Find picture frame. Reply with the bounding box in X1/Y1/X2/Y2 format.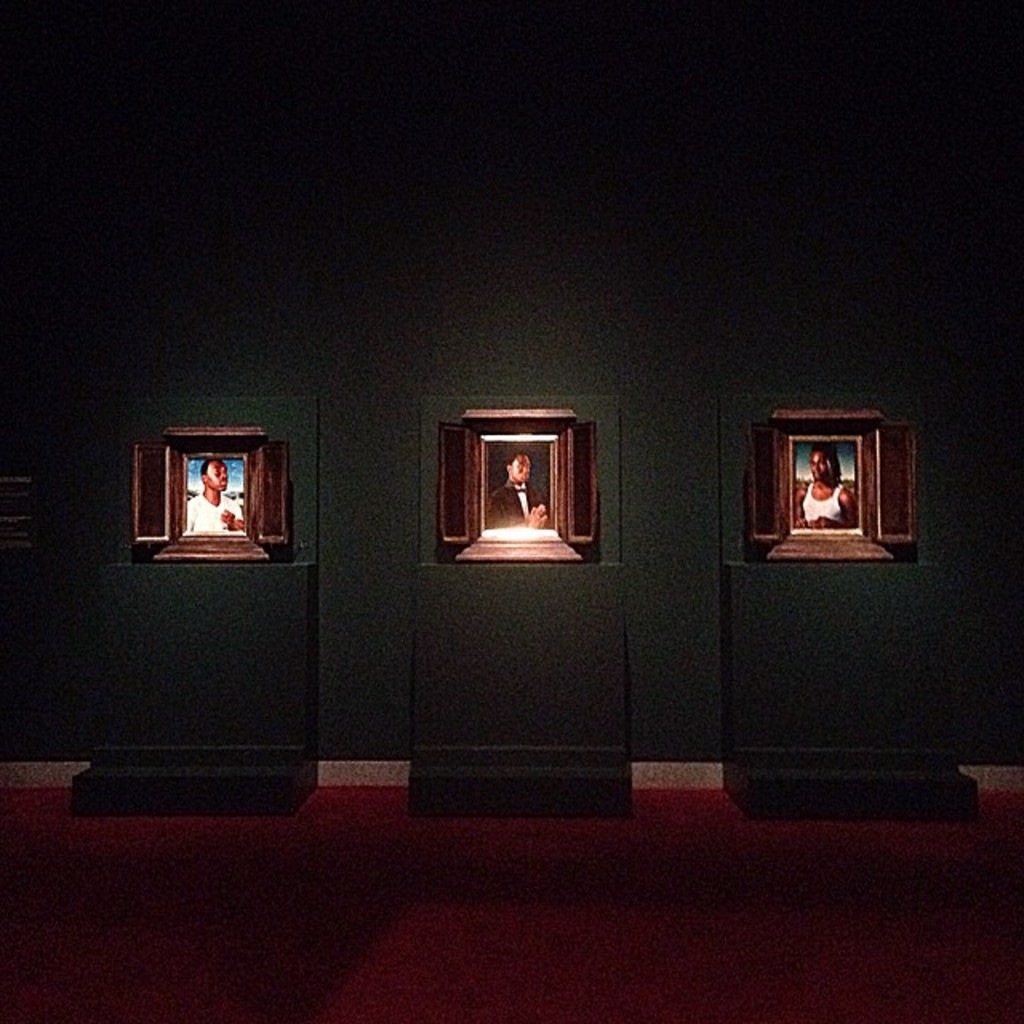
438/410/597/563.
